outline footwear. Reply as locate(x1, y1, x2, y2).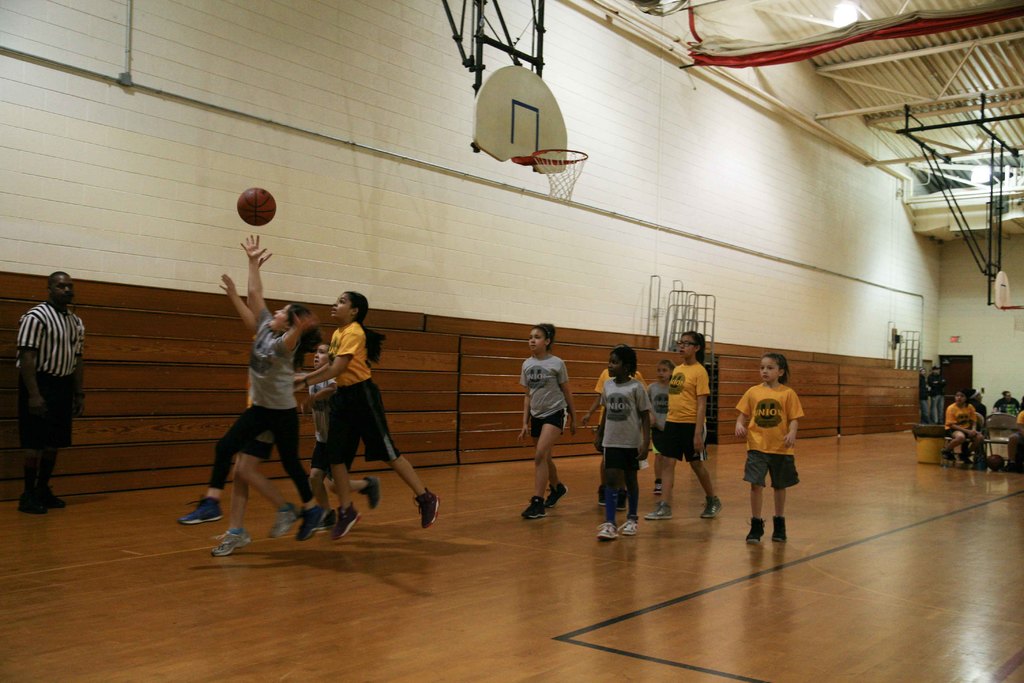
locate(653, 482, 663, 494).
